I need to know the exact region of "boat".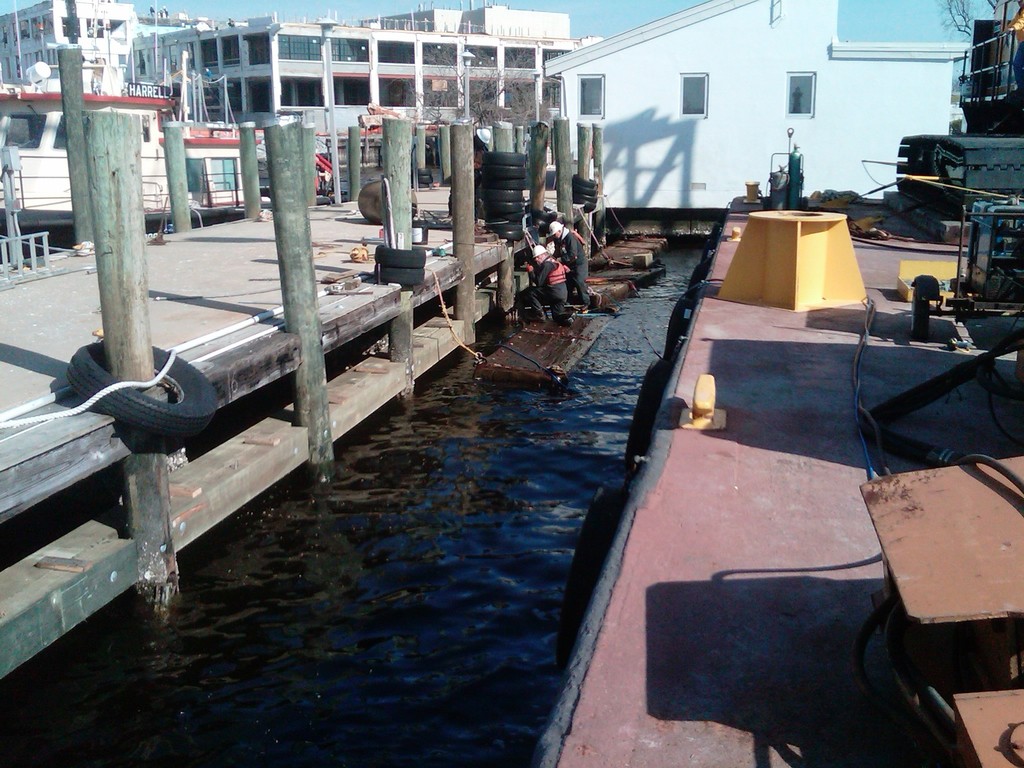
Region: x1=0, y1=61, x2=268, y2=250.
